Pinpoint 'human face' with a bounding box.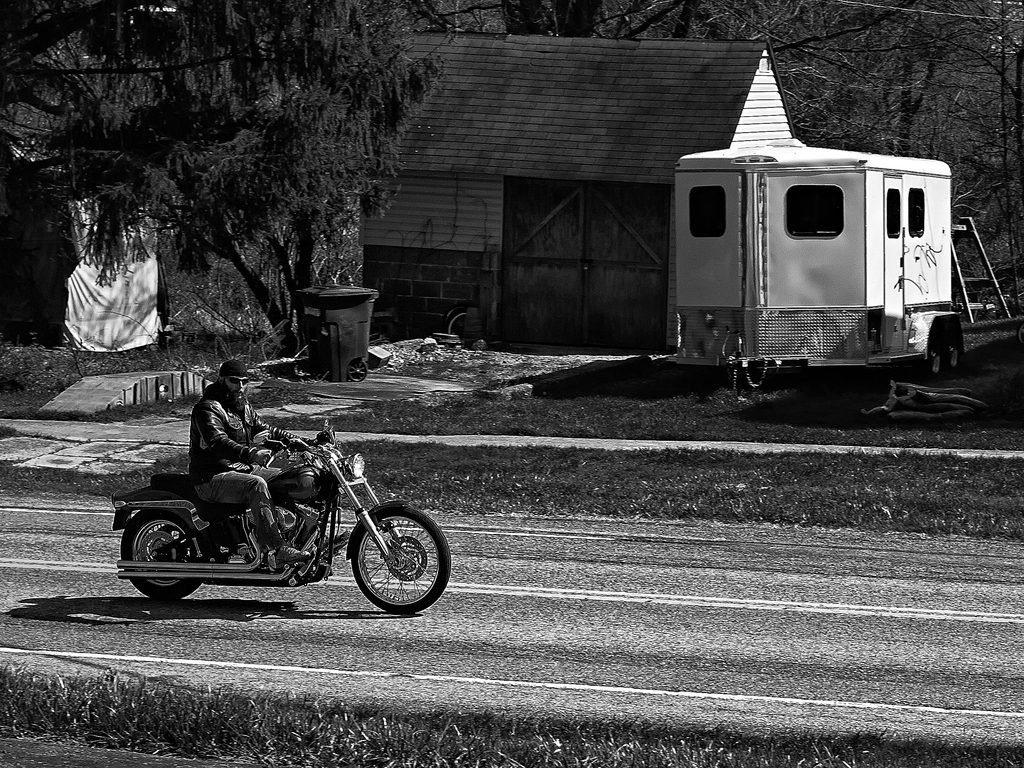
<bbox>225, 377, 250, 406</bbox>.
